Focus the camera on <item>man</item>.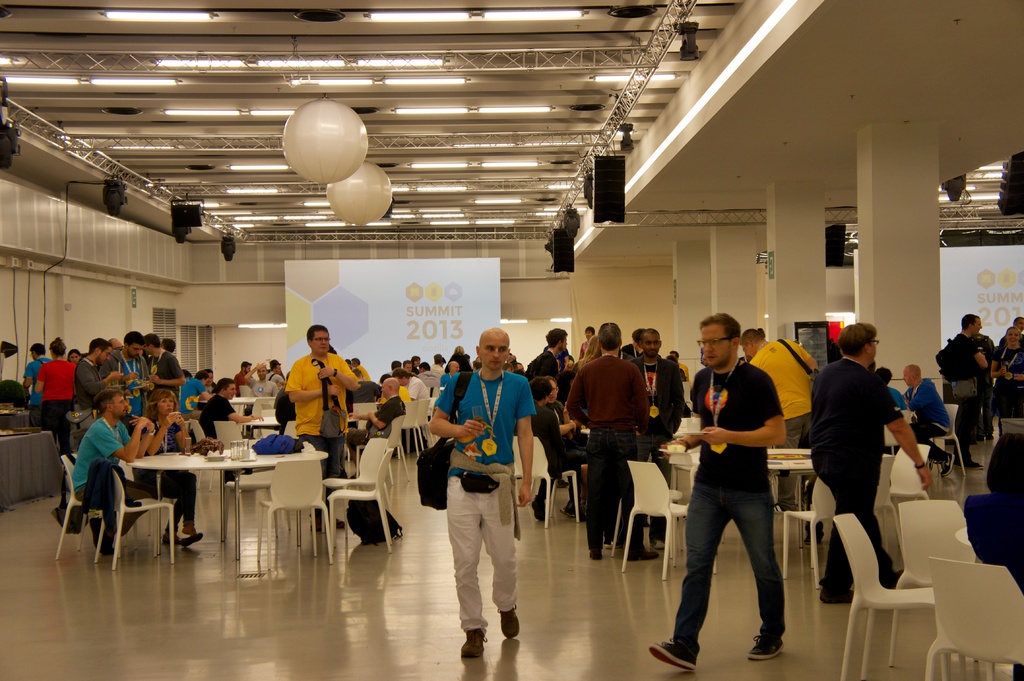
Focus region: (346, 377, 407, 463).
